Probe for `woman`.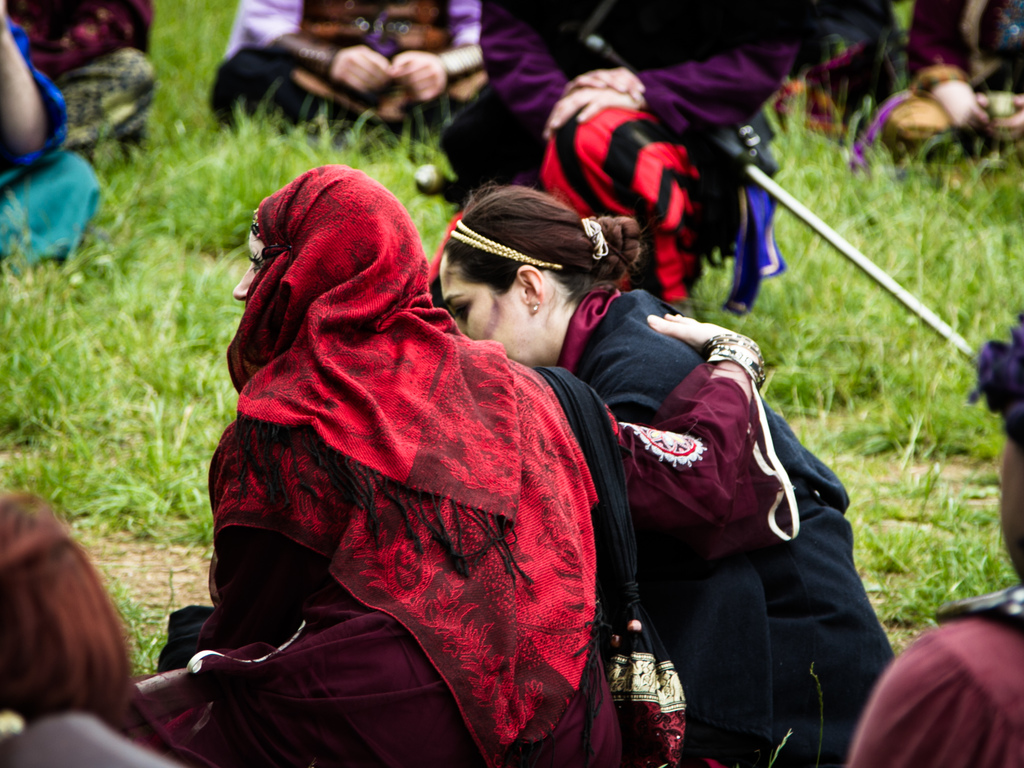
Probe result: bbox(209, 0, 487, 135).
